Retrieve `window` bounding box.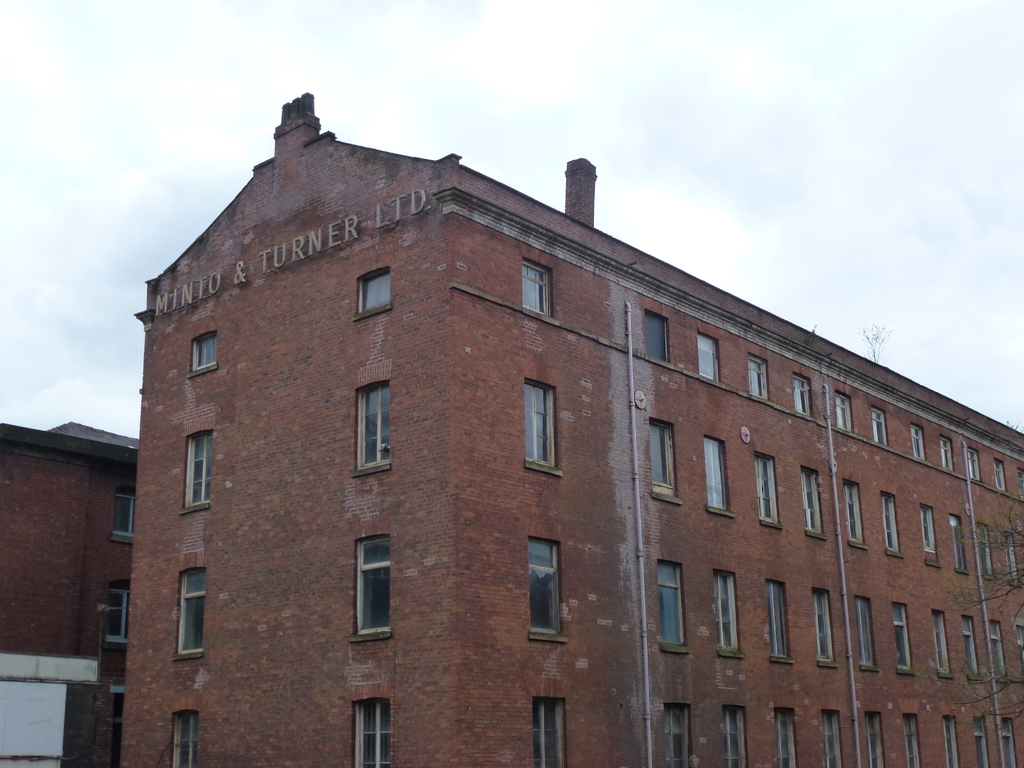
Bounding box: bbox=(657, 556, 689, 650).
